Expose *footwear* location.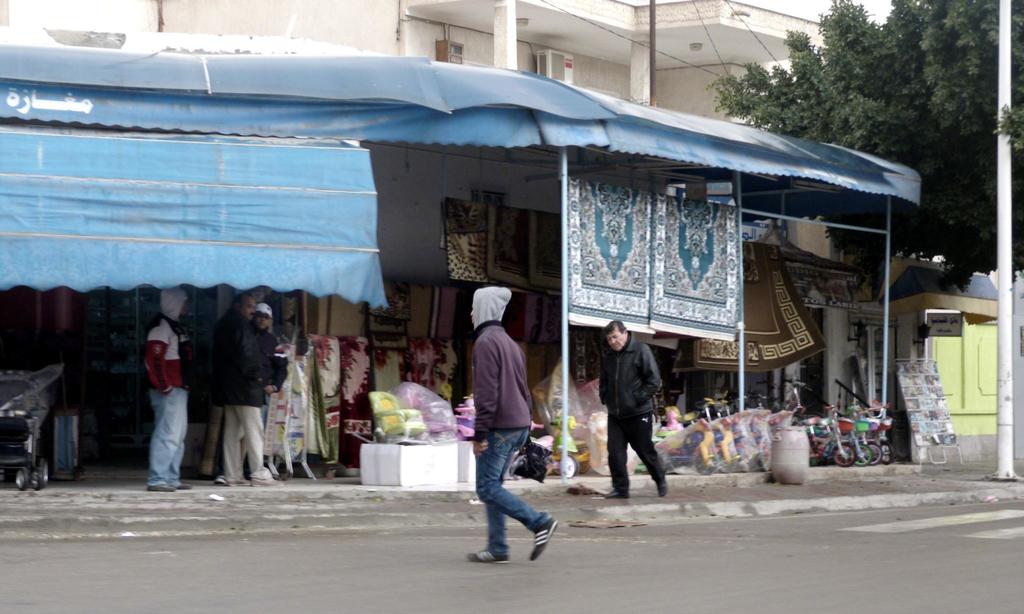
Exposed at x1=605, y1=487, x2=627, y2=498.
